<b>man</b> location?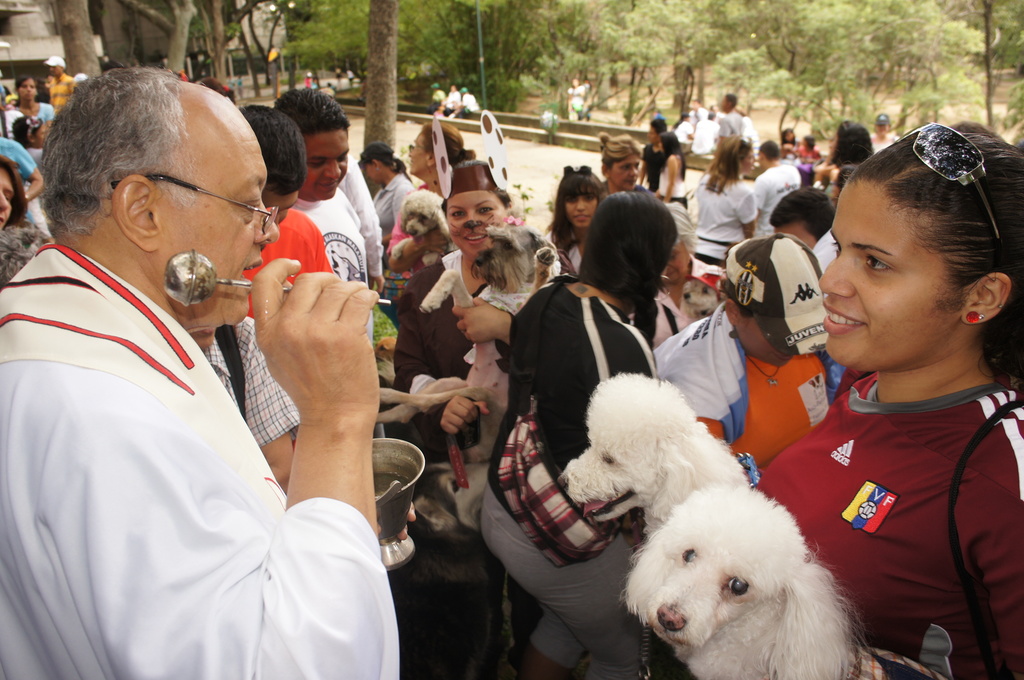
box=[708, 93, 748, 169]
